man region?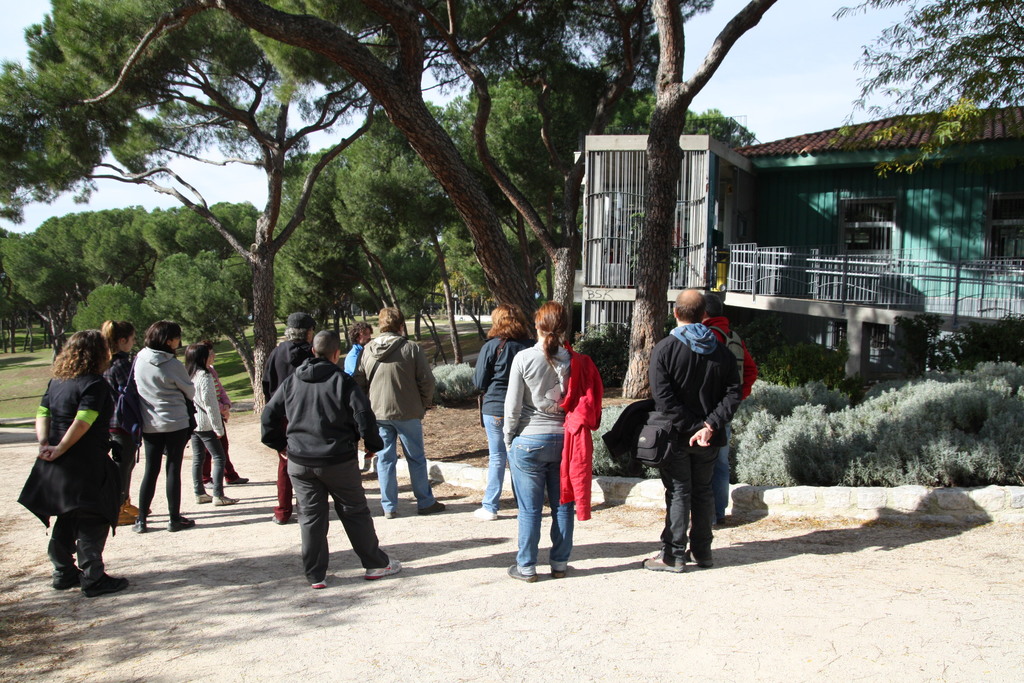
<region>257, 331, 404, 593</region>
